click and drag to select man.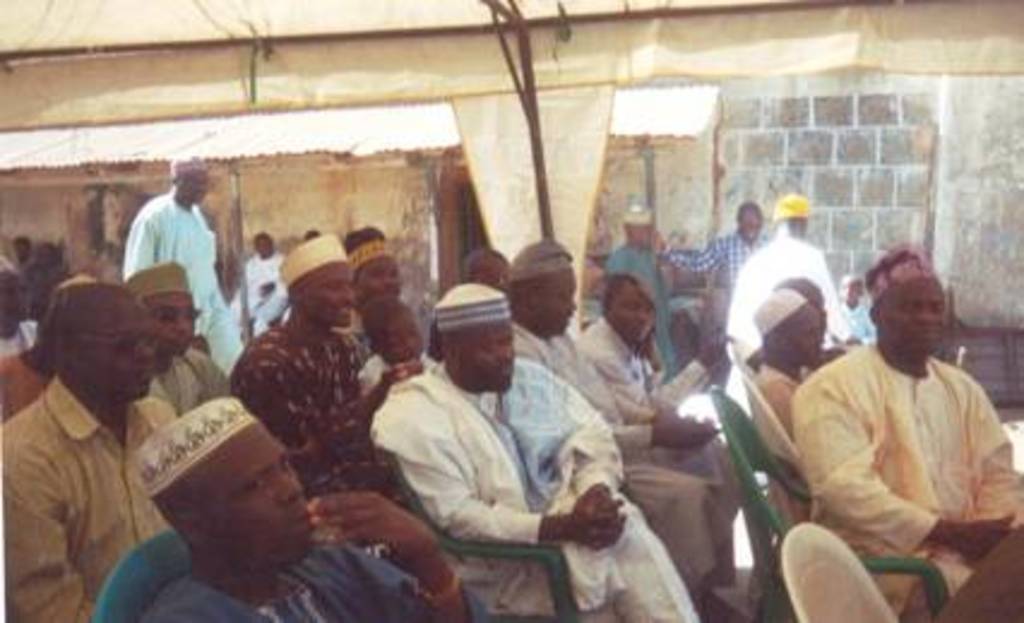
Selection: x1=125 y1=262 x2=238 y2=426.
